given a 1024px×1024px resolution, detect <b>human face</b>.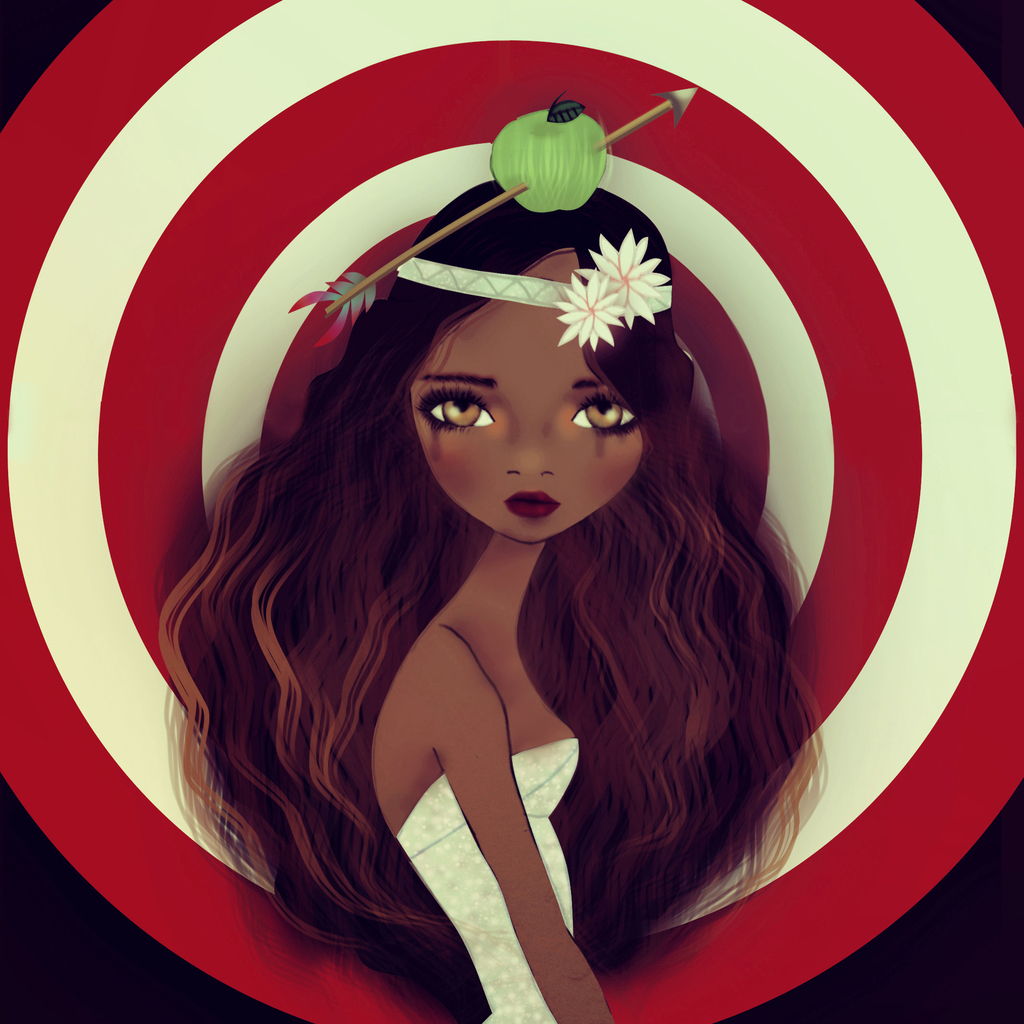
(left=410, top=253, right=643, bottom=543).
